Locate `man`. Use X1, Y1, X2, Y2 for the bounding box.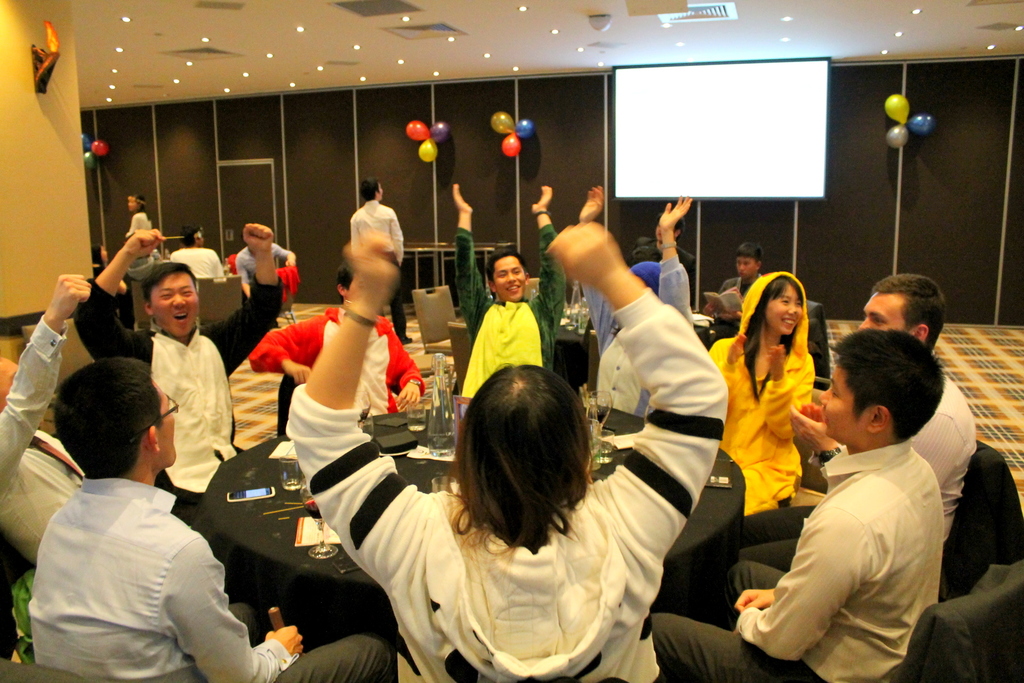
347, 173, 416, 346.
